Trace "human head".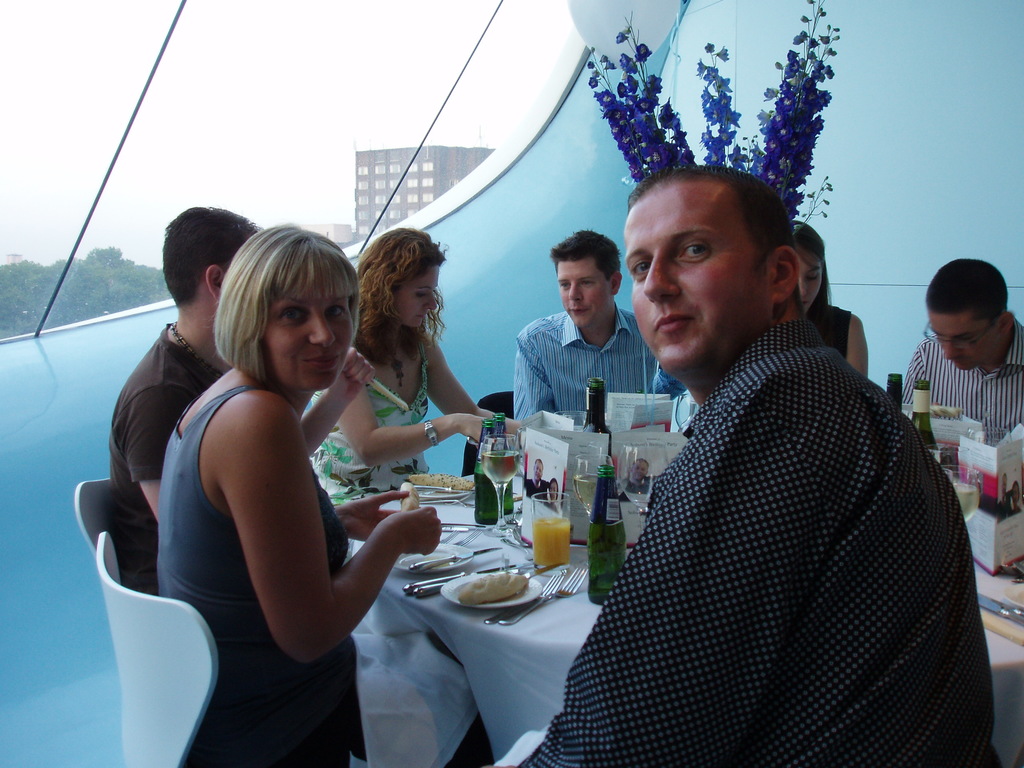
Traced to [548, 229, 624, 330].
